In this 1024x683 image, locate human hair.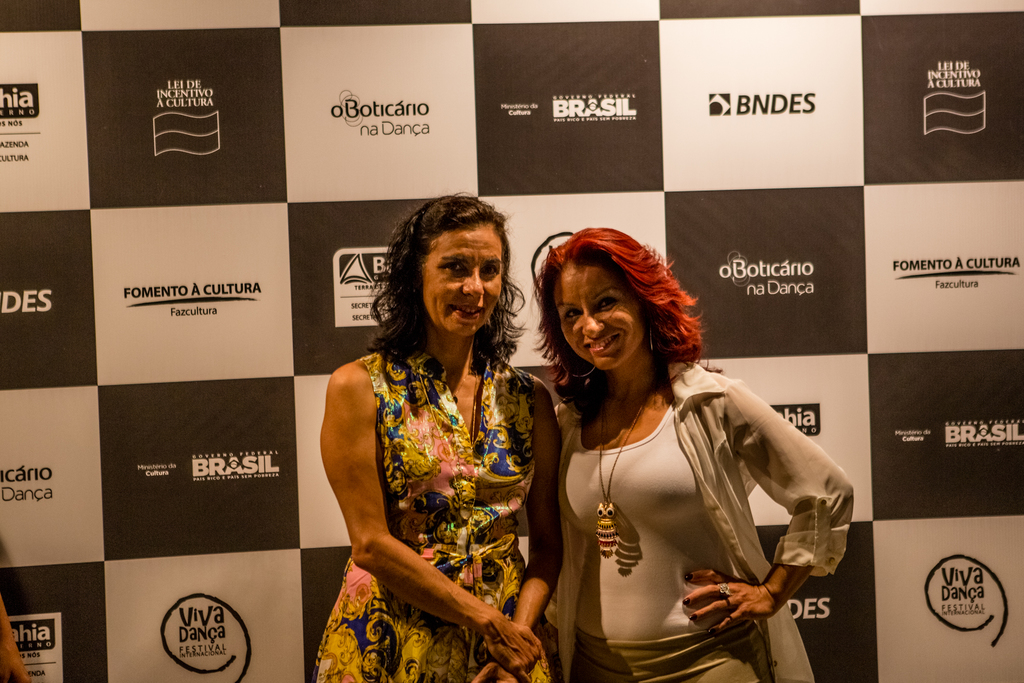
Bounding box: <box>527,222,708,431</box>.
